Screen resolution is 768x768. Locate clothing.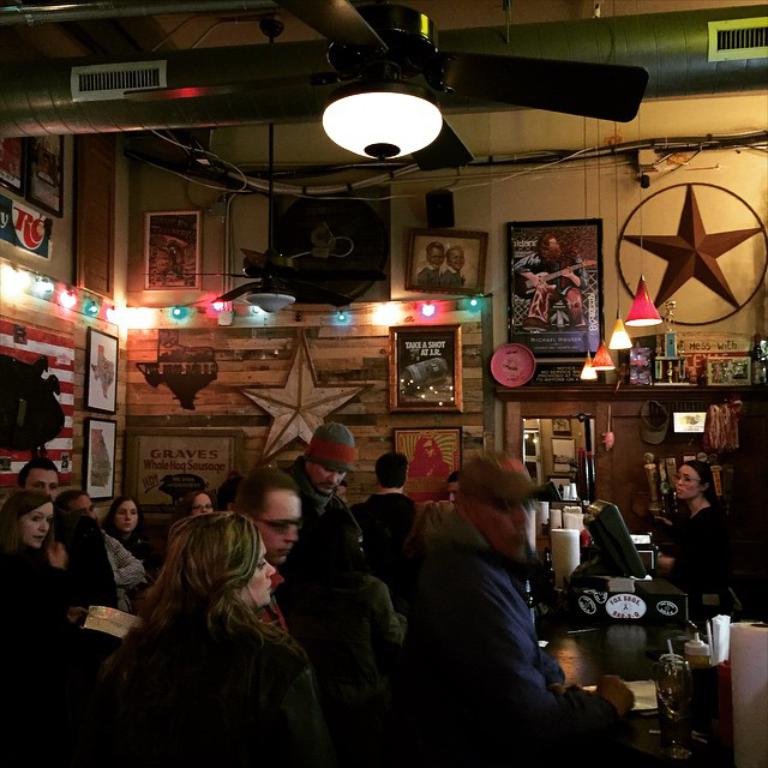
[0, 552, 92, 743].
